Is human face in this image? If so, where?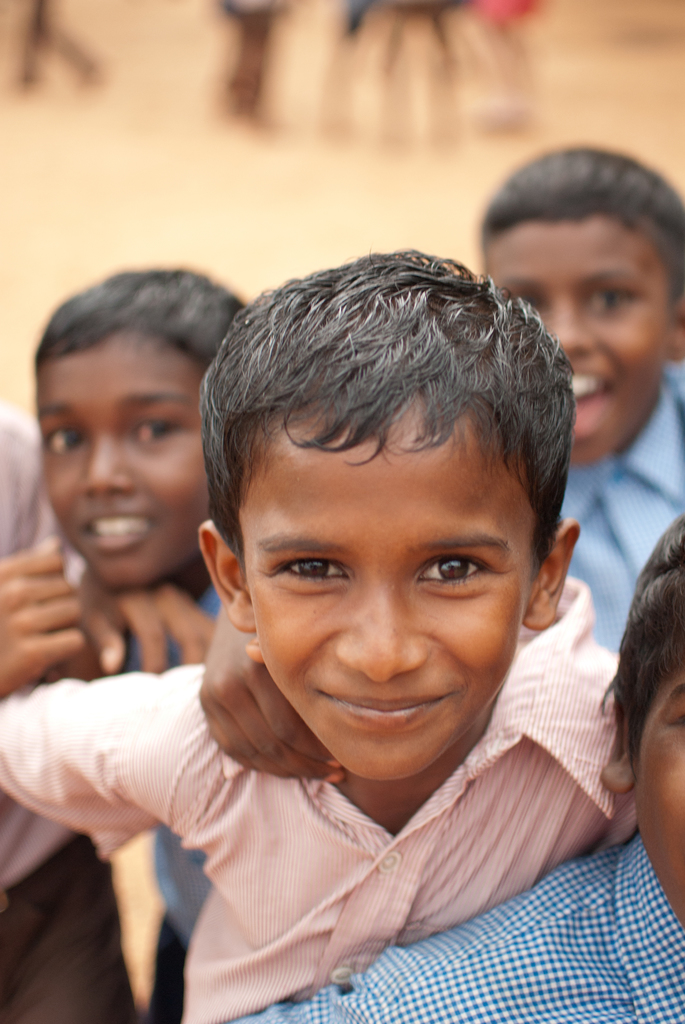
Yes, at x1=238 y1=417 x2=539 y2=780.
